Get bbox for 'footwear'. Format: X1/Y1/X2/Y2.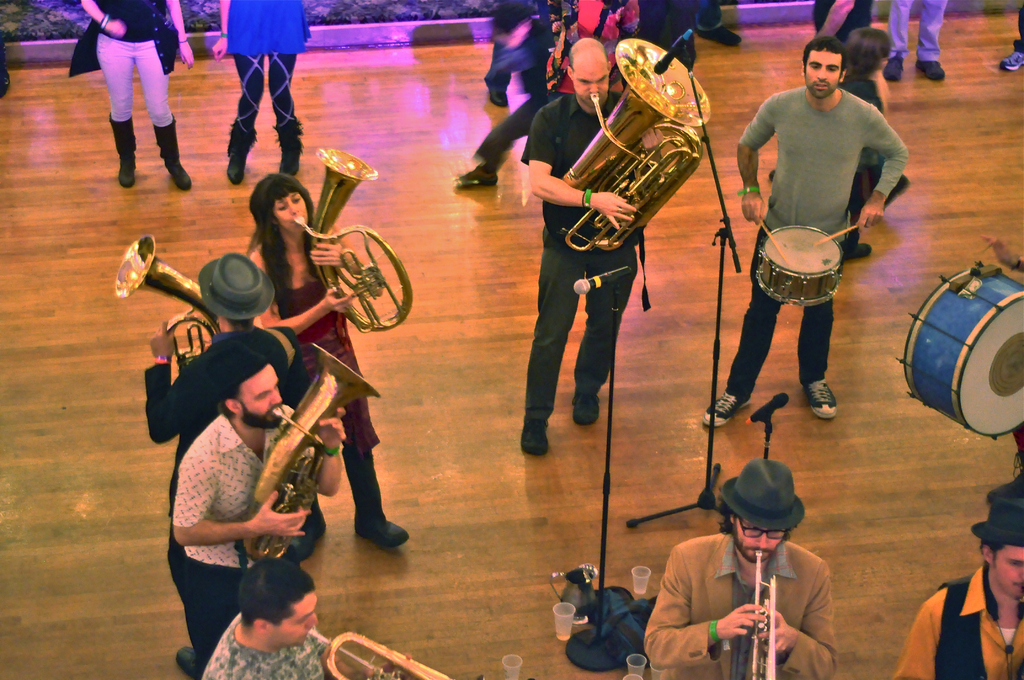
171/646/193/674.
